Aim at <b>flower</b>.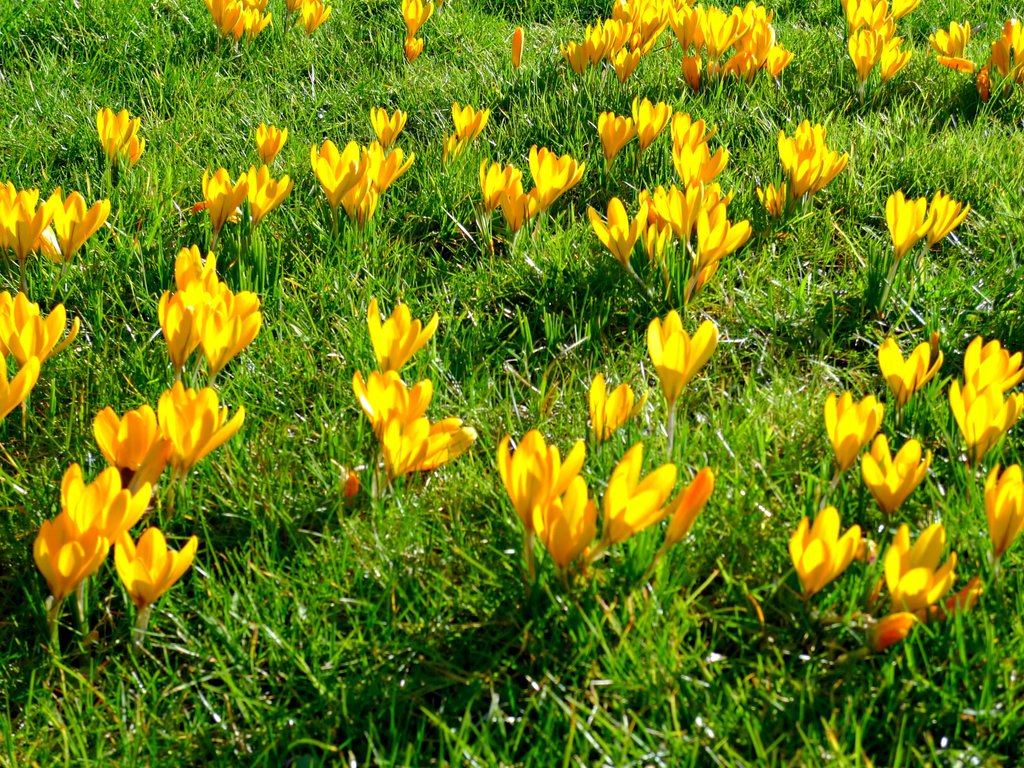
Aimed at left=668, top=110, right=712, bottom=159.
